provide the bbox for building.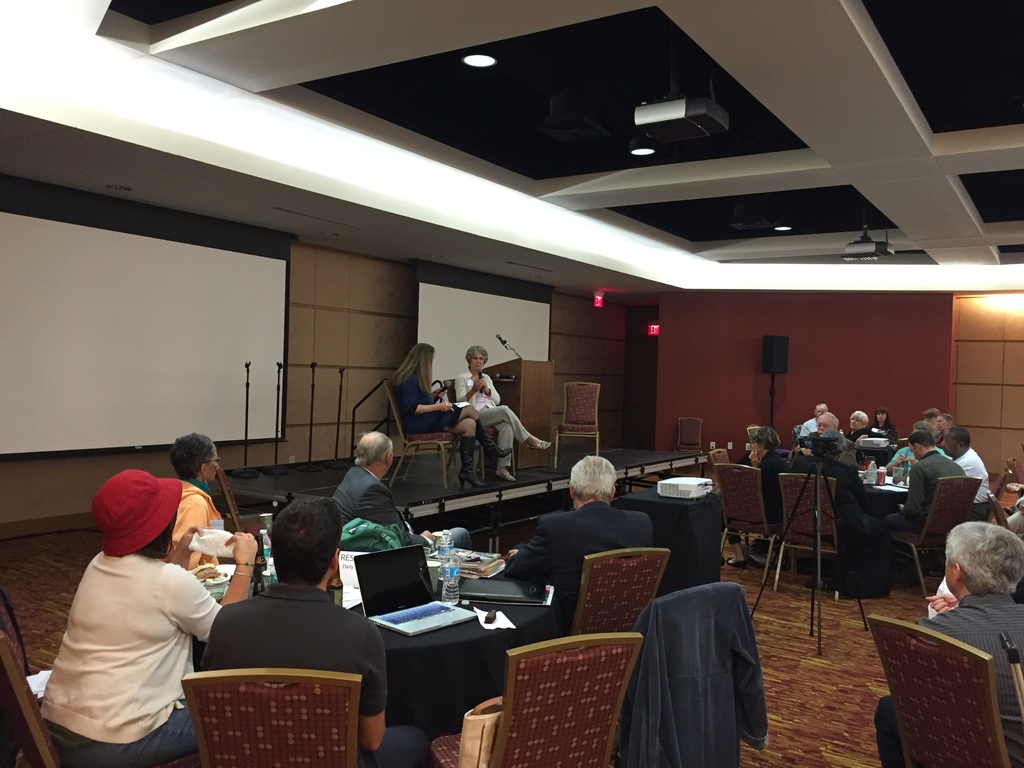
bbox=(0, 0, 1023, 767).
